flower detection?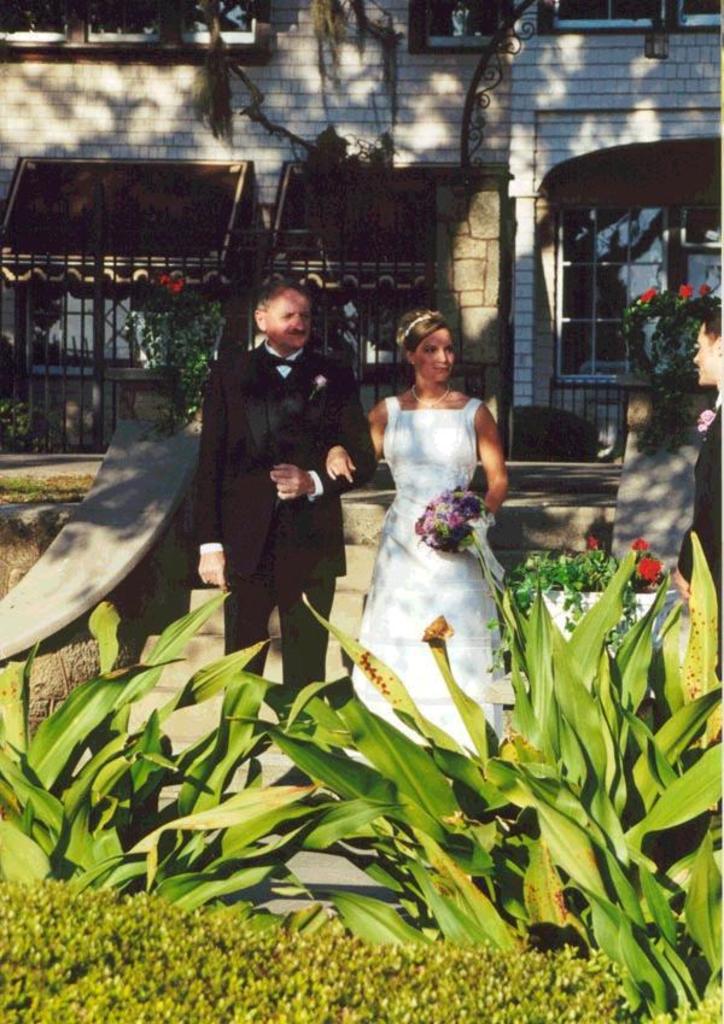
rect(314, 374, 328, 387)
